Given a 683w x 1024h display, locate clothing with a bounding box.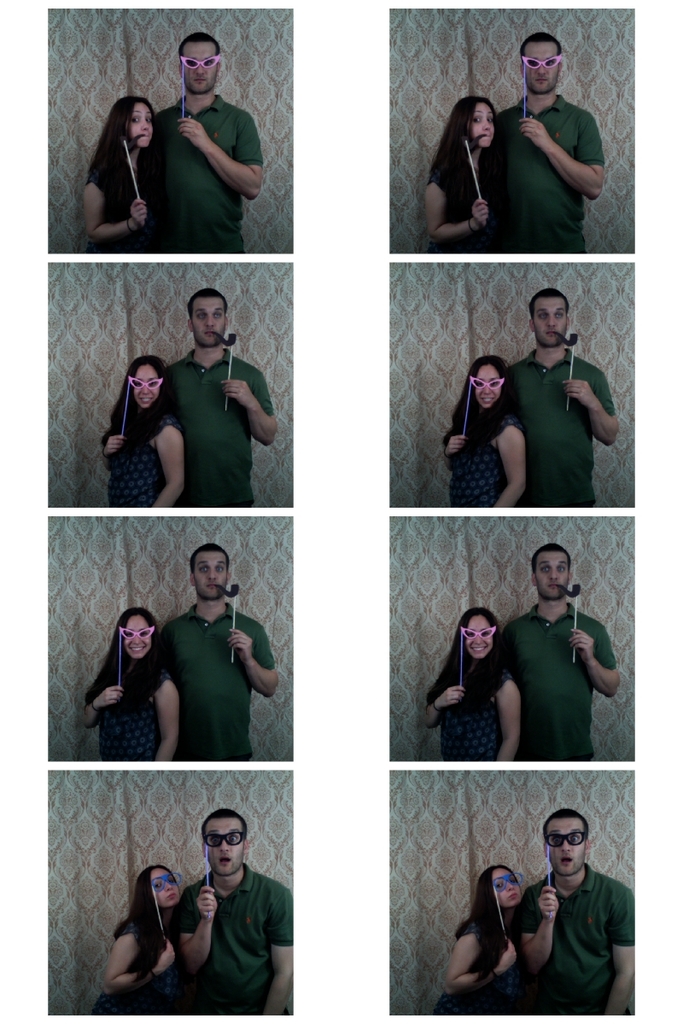
Located: Rect(166, 872, 299, 1015).
